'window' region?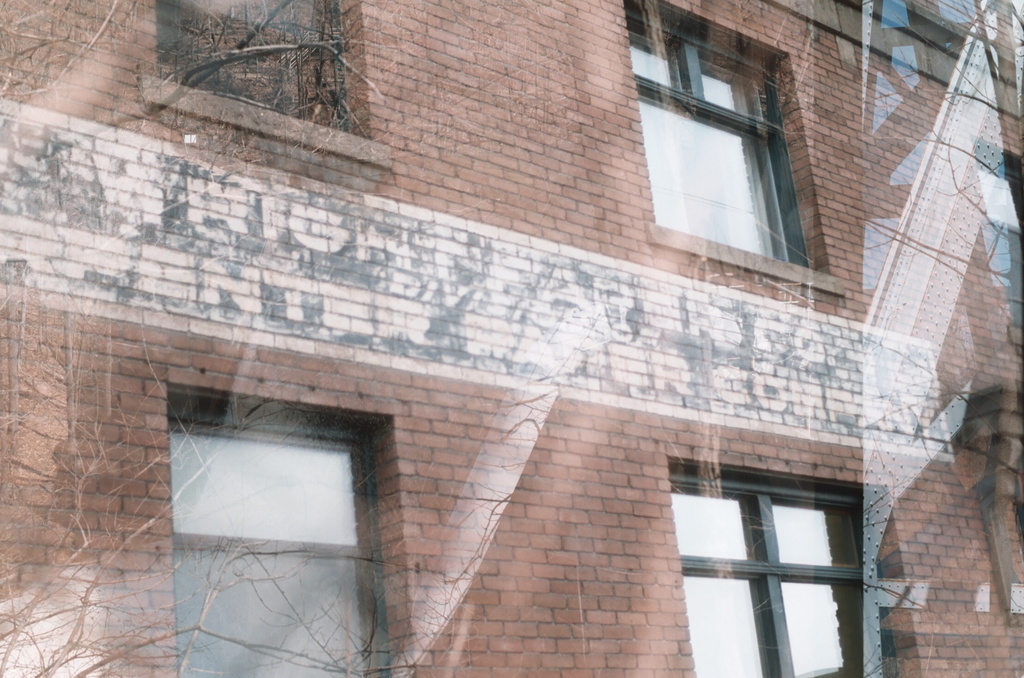
pyautogui.locateOnScreen(967, 134, 1023, 328)
